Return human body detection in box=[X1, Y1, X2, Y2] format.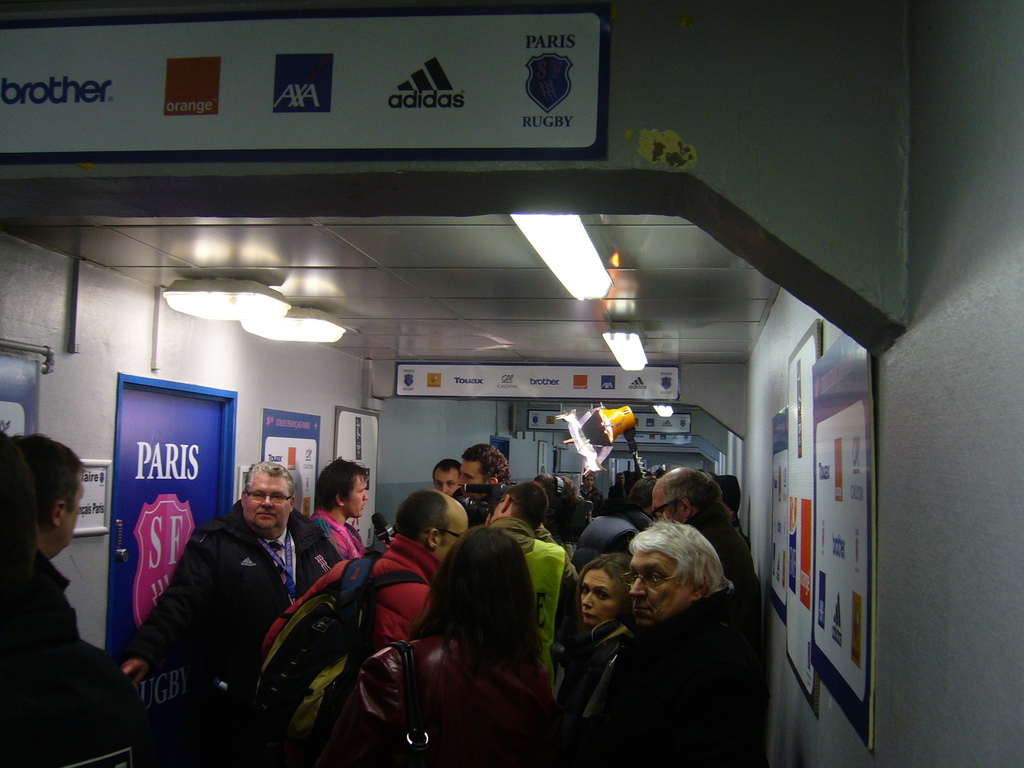
box=[360, 625, 556, 749].
